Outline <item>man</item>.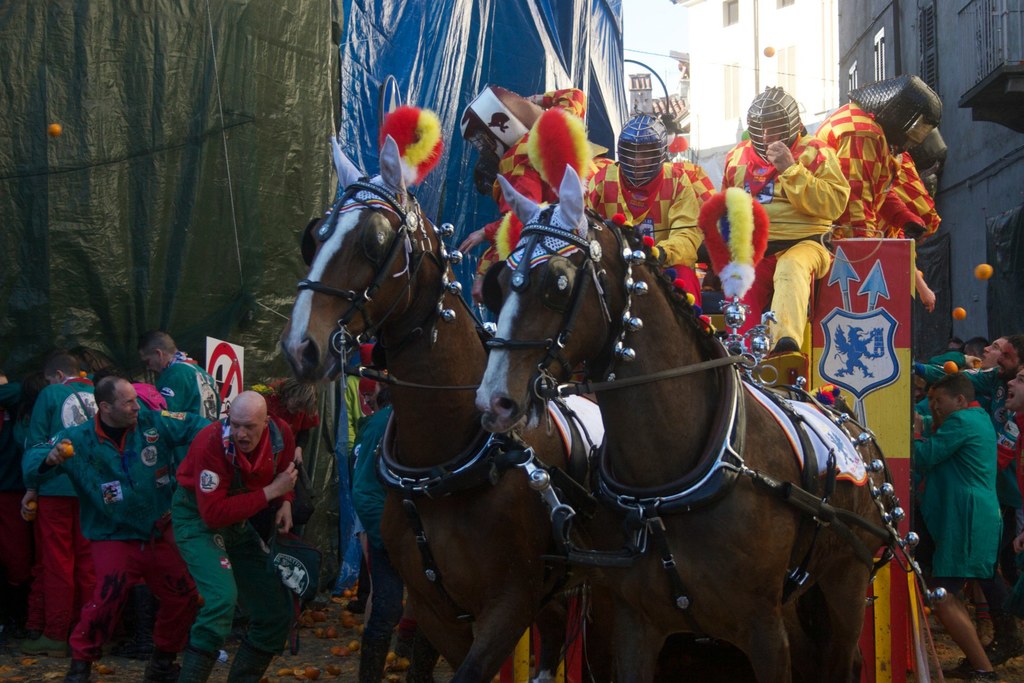
Outline: bbox=[16, 353, 117, 661].
